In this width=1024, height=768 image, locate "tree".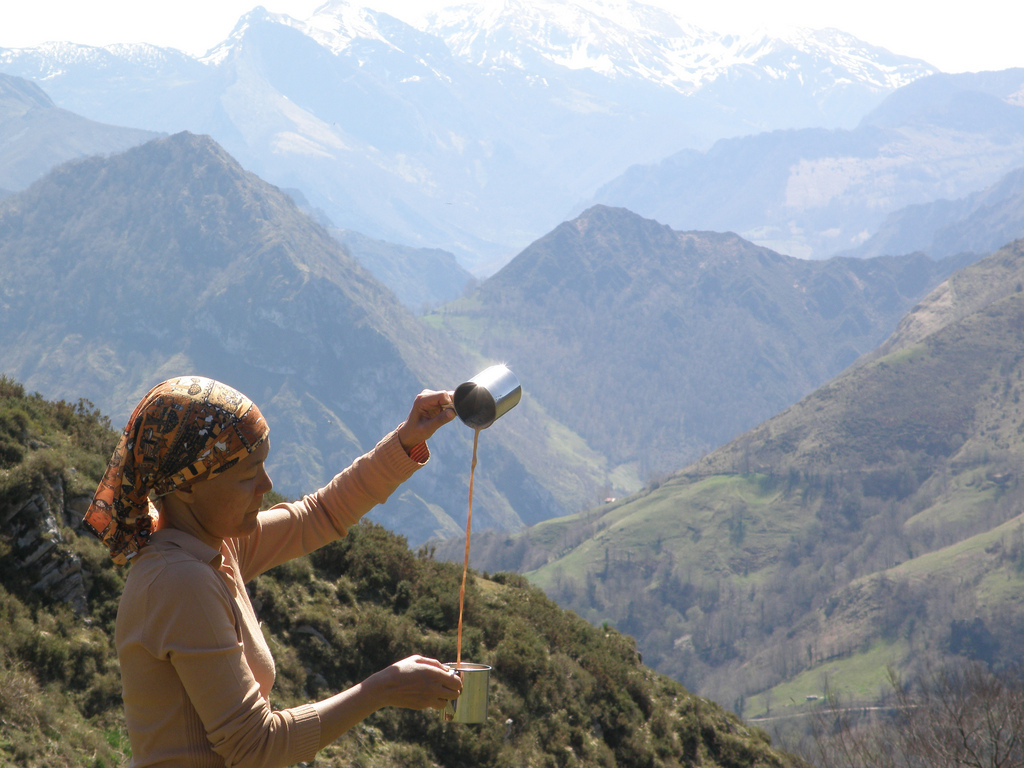
Bounding box: 770 631 1023 767.
